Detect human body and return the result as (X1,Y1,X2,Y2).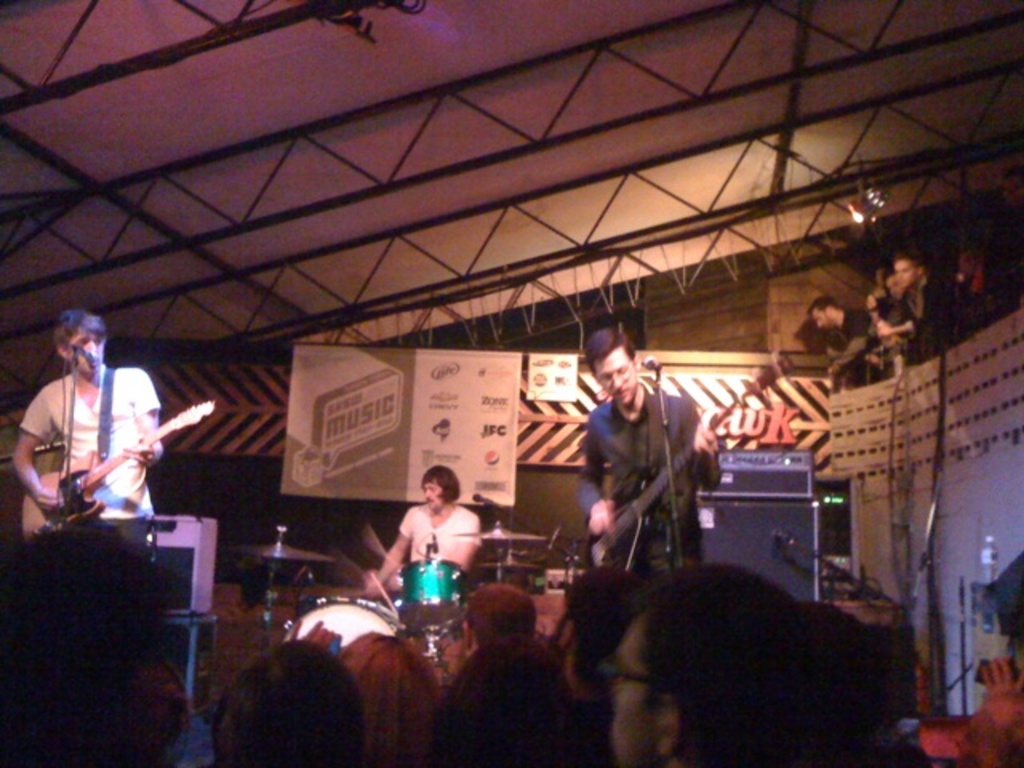
(24,299,171,568).
